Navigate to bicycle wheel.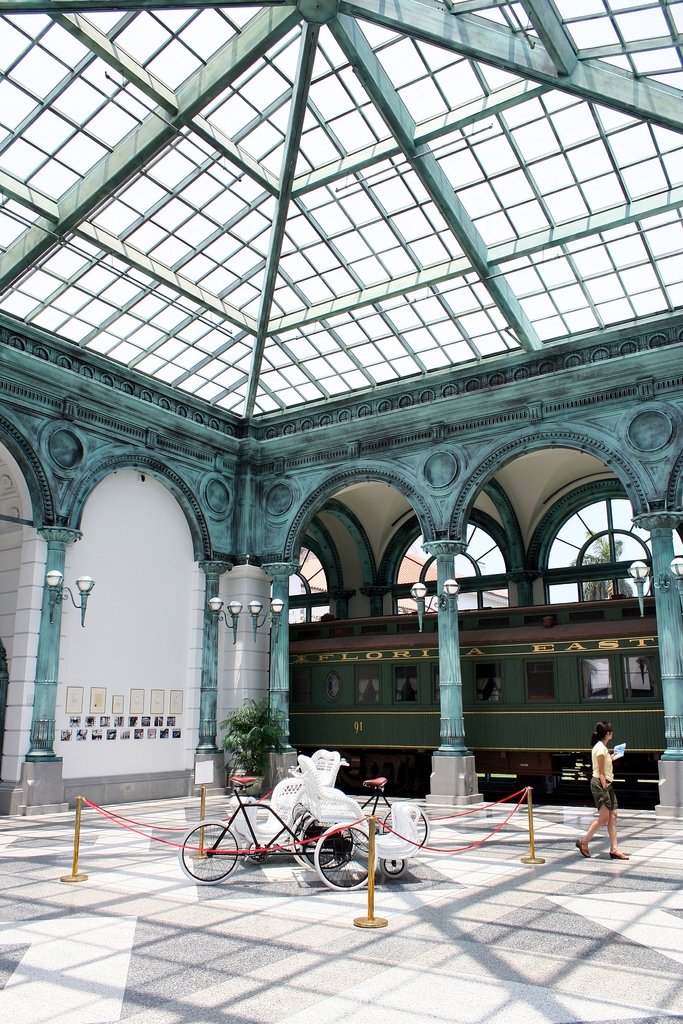
Navigation target: <region>315, 822, 383, 890</region>.
